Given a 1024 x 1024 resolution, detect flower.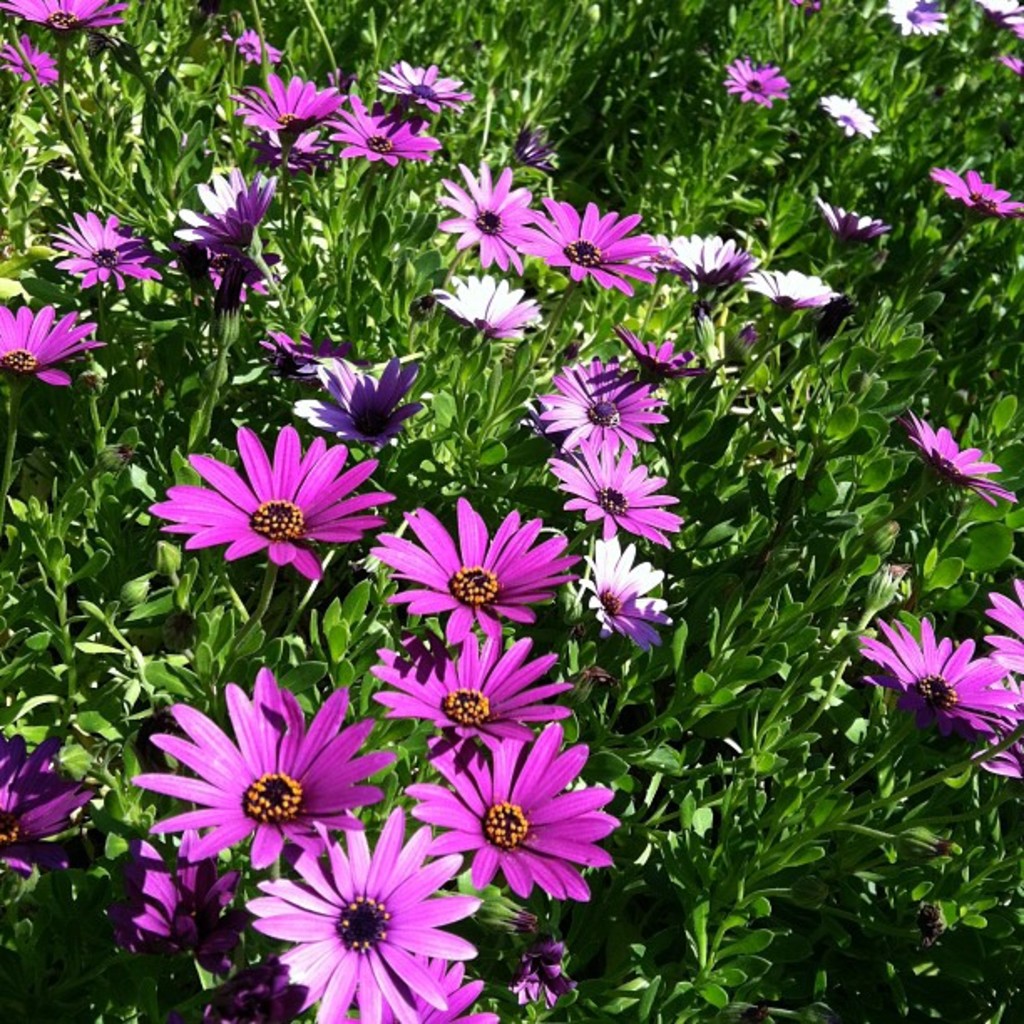
[218,32,286,64].
